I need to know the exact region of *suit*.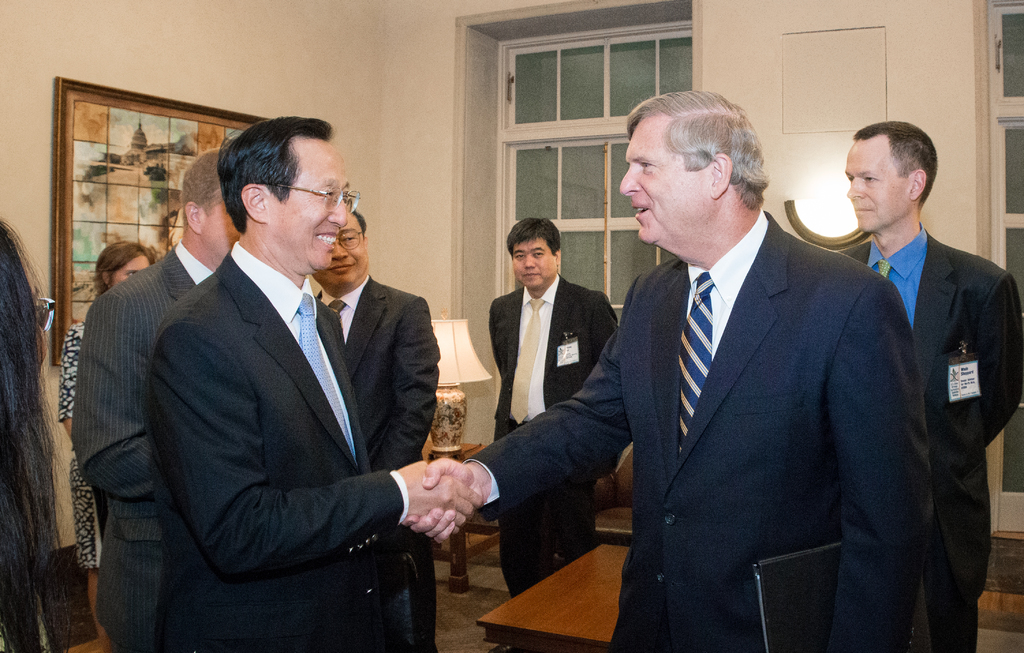
Region: crop(72, 240, 216, 652).
